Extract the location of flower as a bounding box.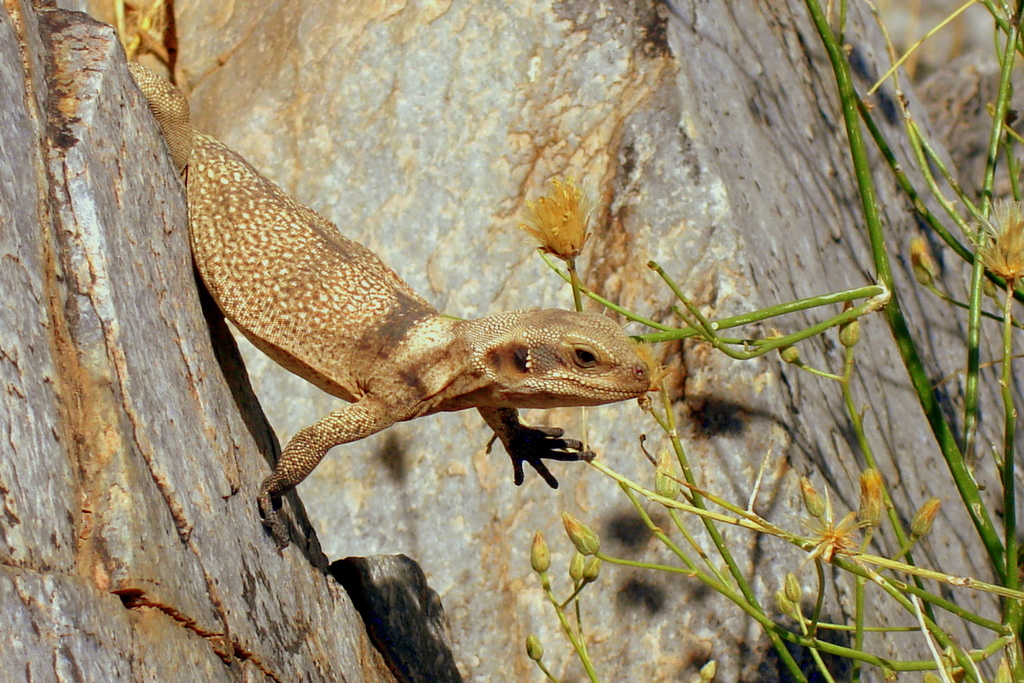
BBox(783, 571, 808, 601).
